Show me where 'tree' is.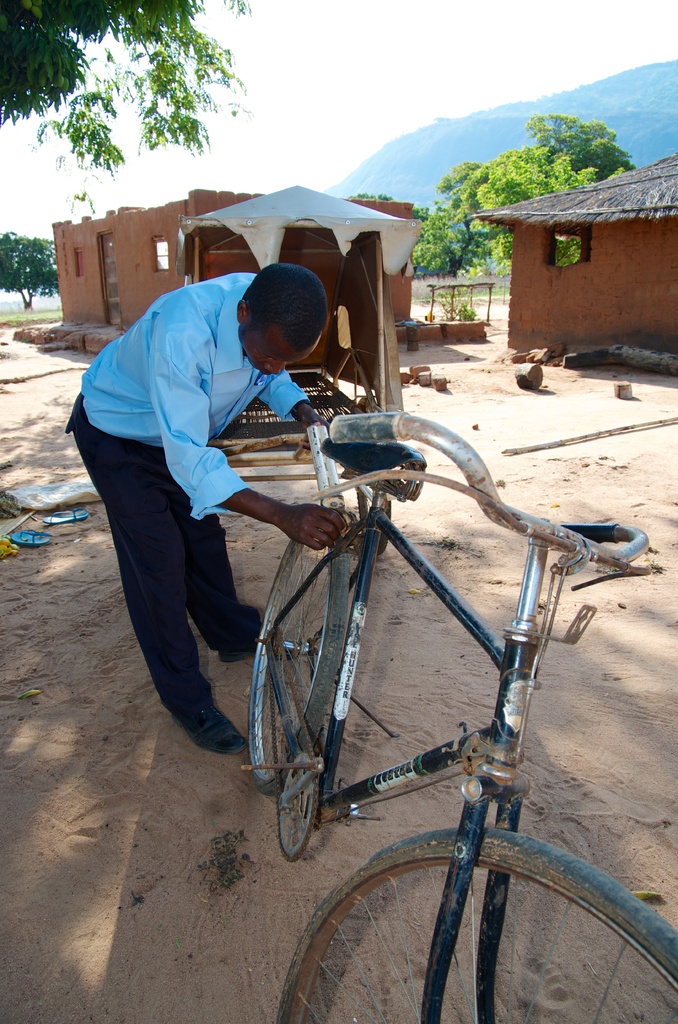
'tree' is at region(467, 145, 596, 260).
